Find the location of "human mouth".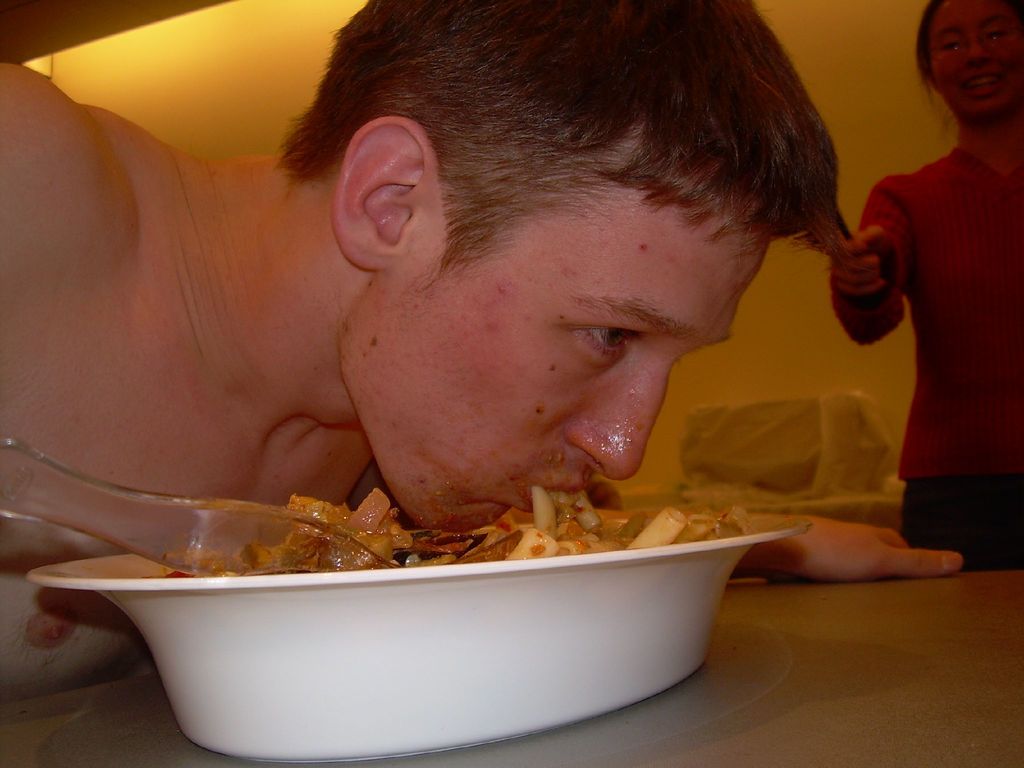
Location: box=[513, 468, 589, 516].
